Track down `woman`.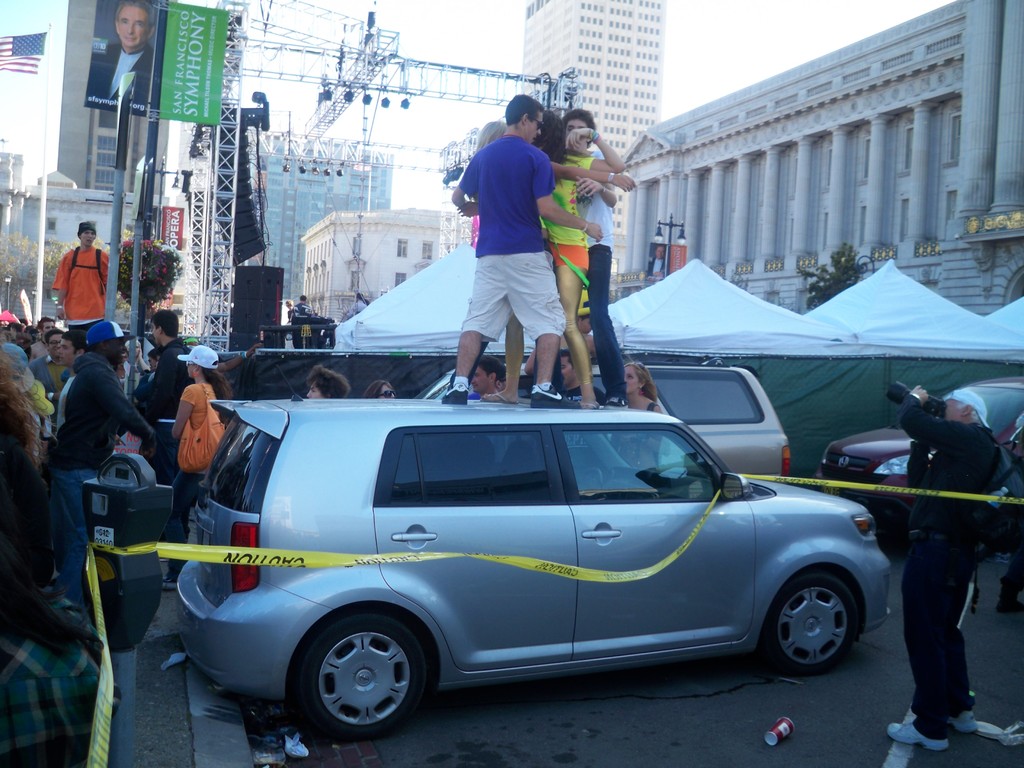
Tracked to [479,109,625,408].
